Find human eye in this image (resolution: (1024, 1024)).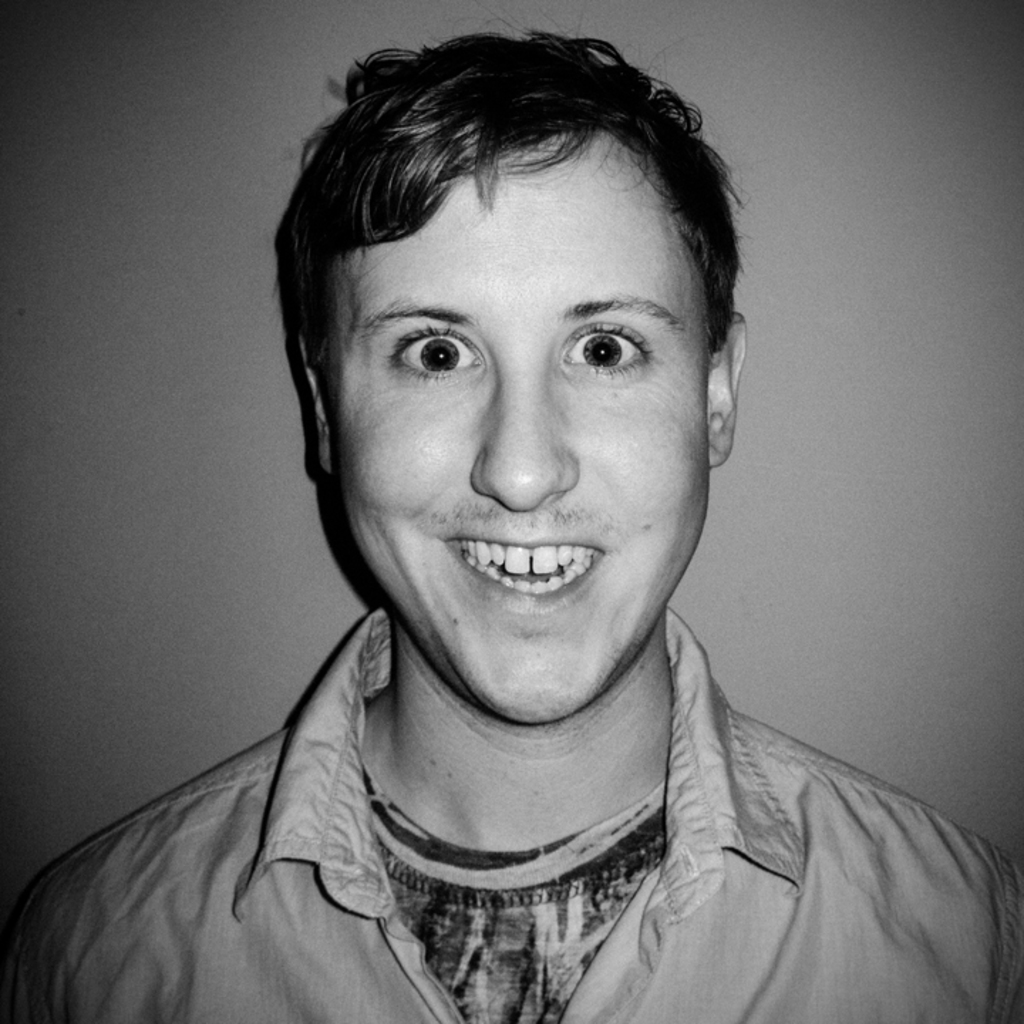
detection(548, 296, 677, 397).
